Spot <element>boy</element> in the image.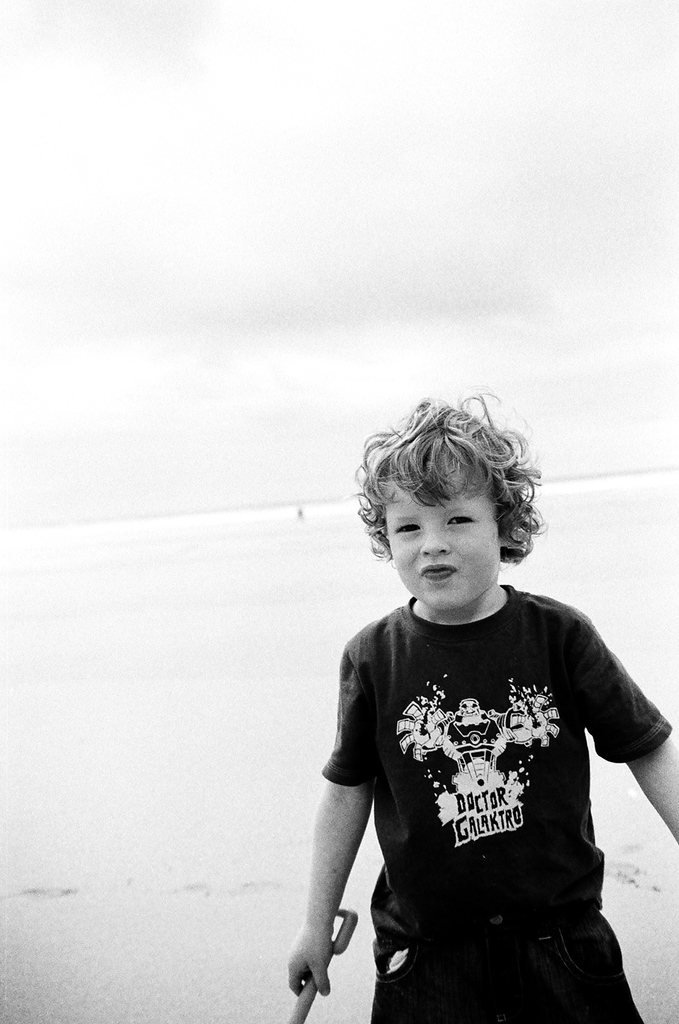
<element>boy</element> found at x1=281 y1=396 x2=648 y2=1023.
